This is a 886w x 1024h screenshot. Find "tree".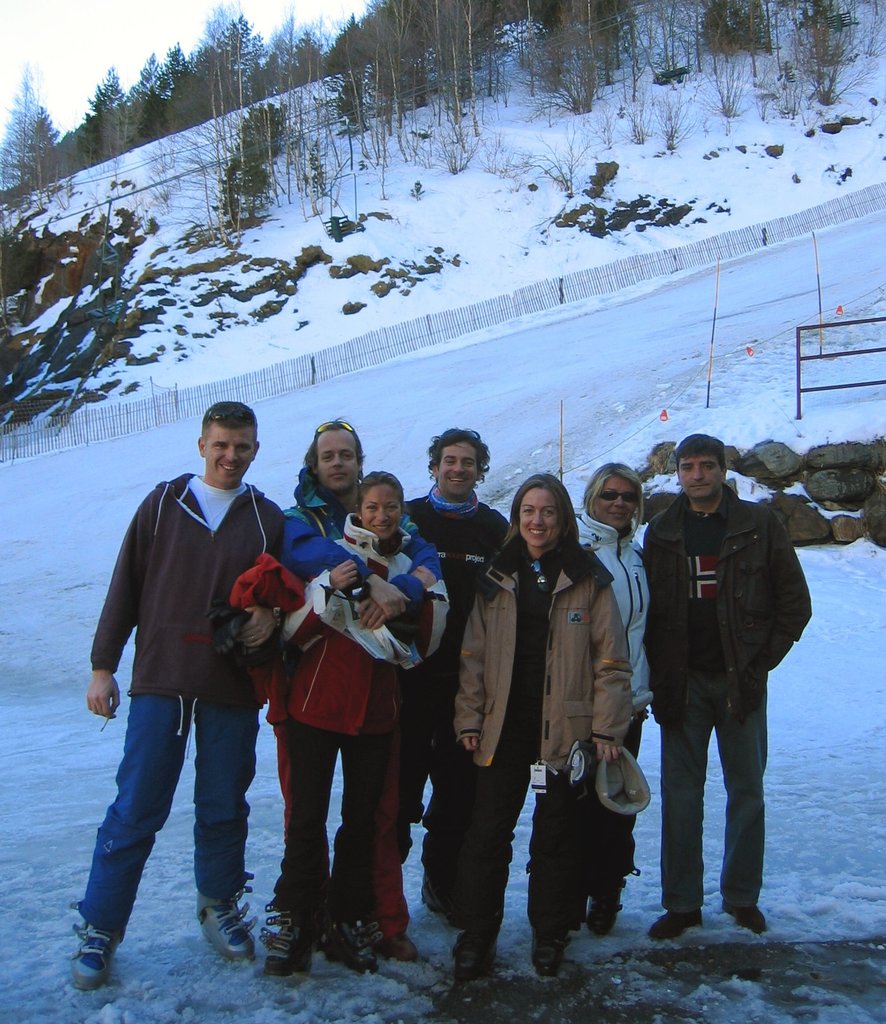
Bounding box: 22 111 66 195.
